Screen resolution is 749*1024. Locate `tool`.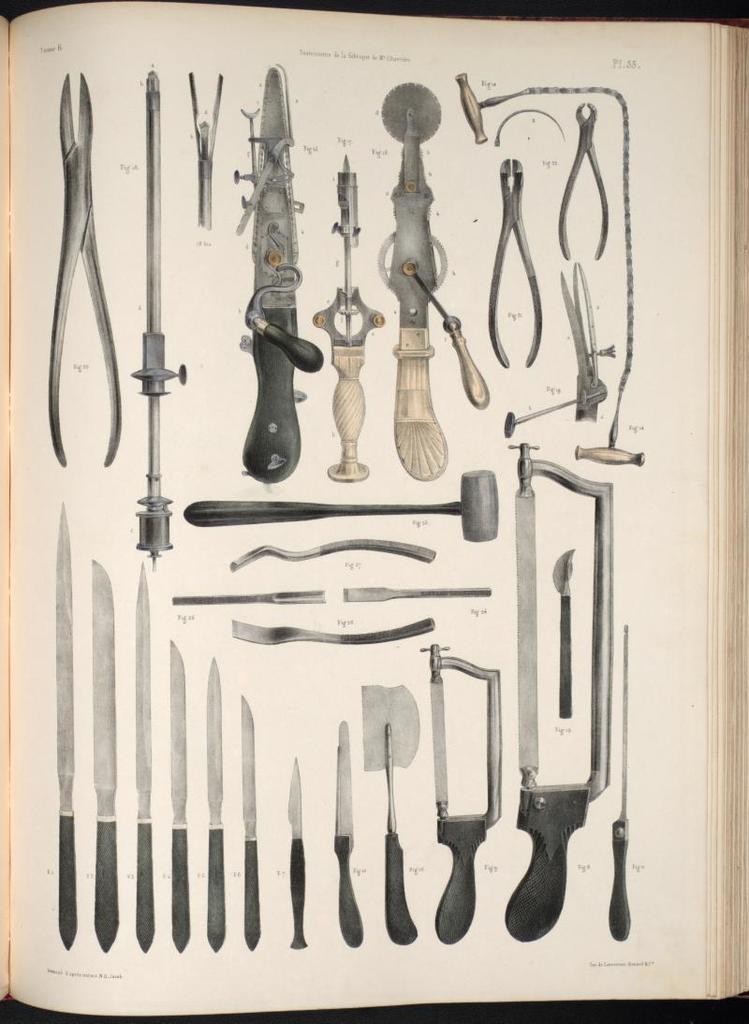
<region>505, 257, 616, 434</region>.
